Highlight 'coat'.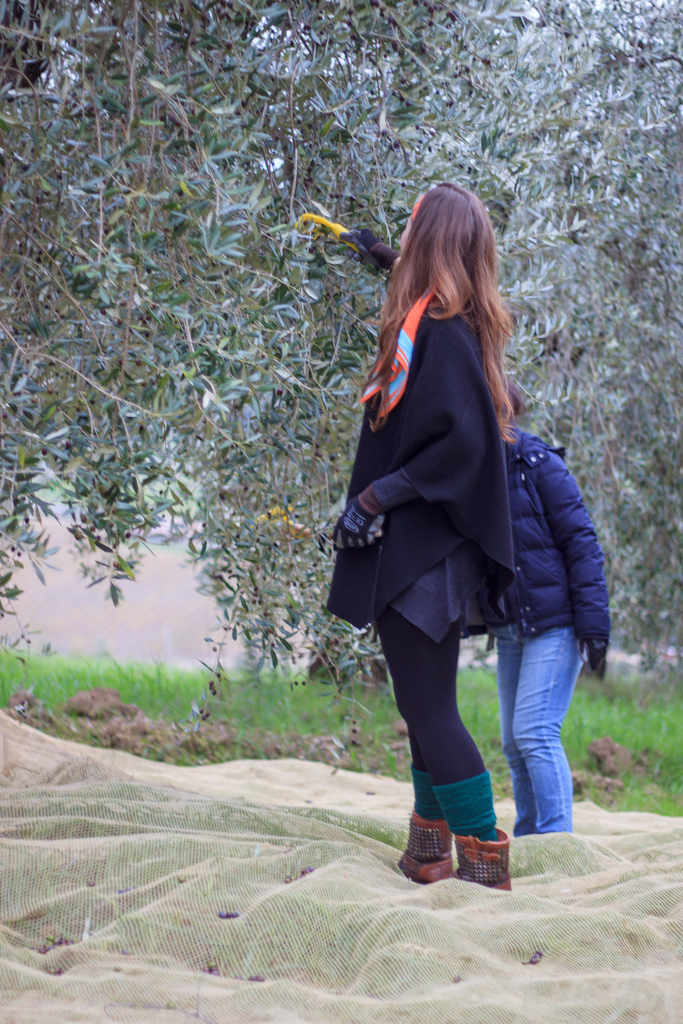
Highlighted region: 319/289/521/654.
